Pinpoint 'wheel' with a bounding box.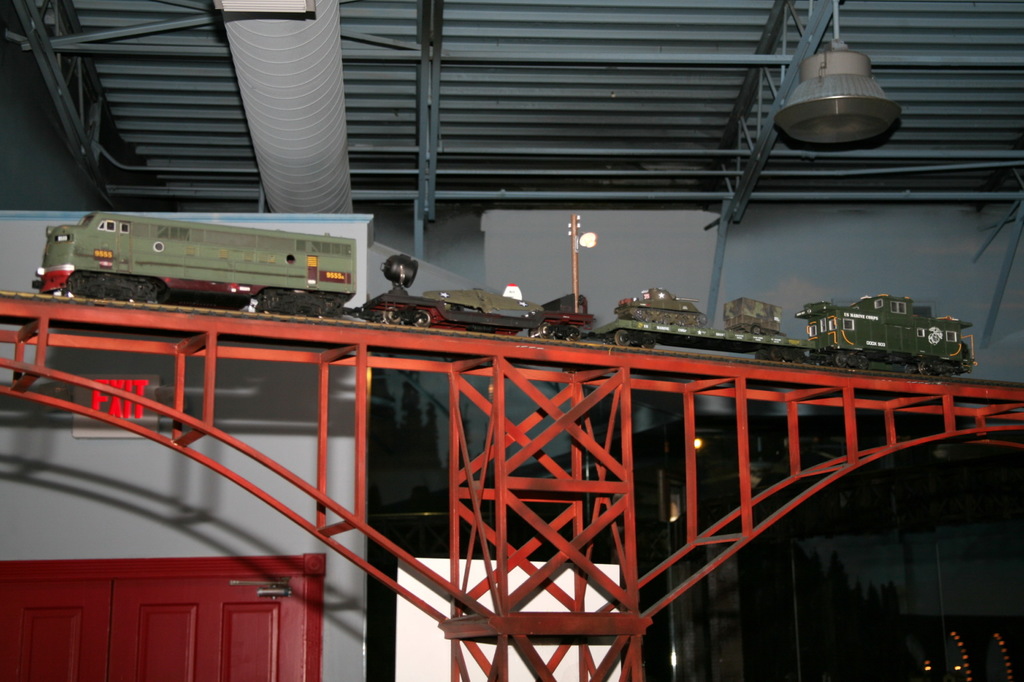
locate(384, 305, 400, 325).
